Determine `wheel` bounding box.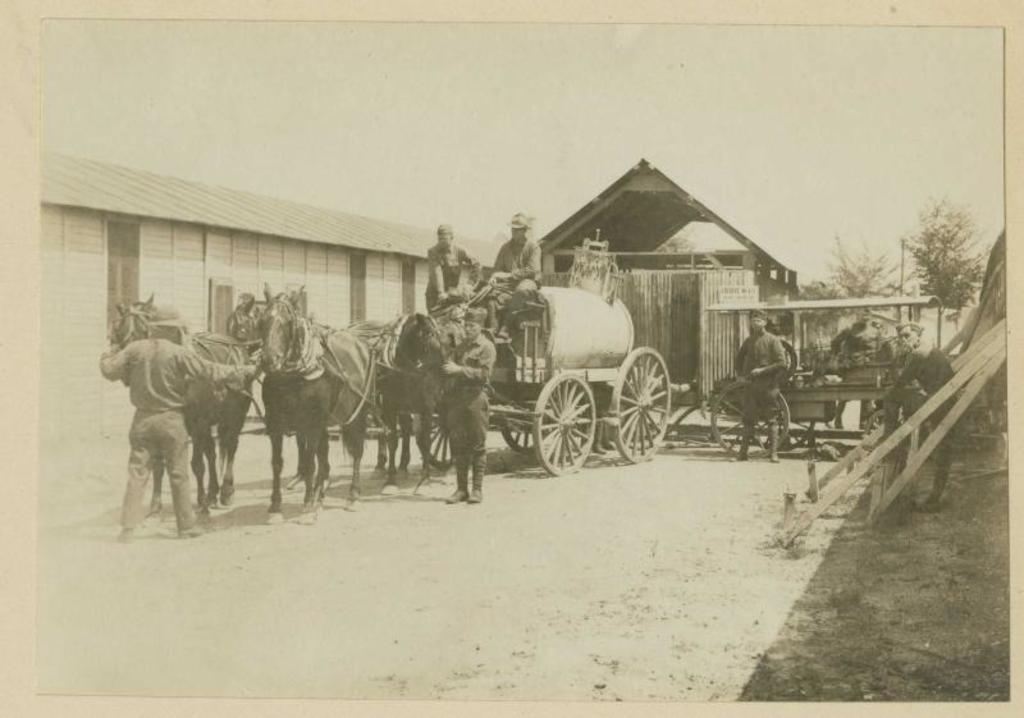
Determined: Rect(504, 424, 536, 451).
